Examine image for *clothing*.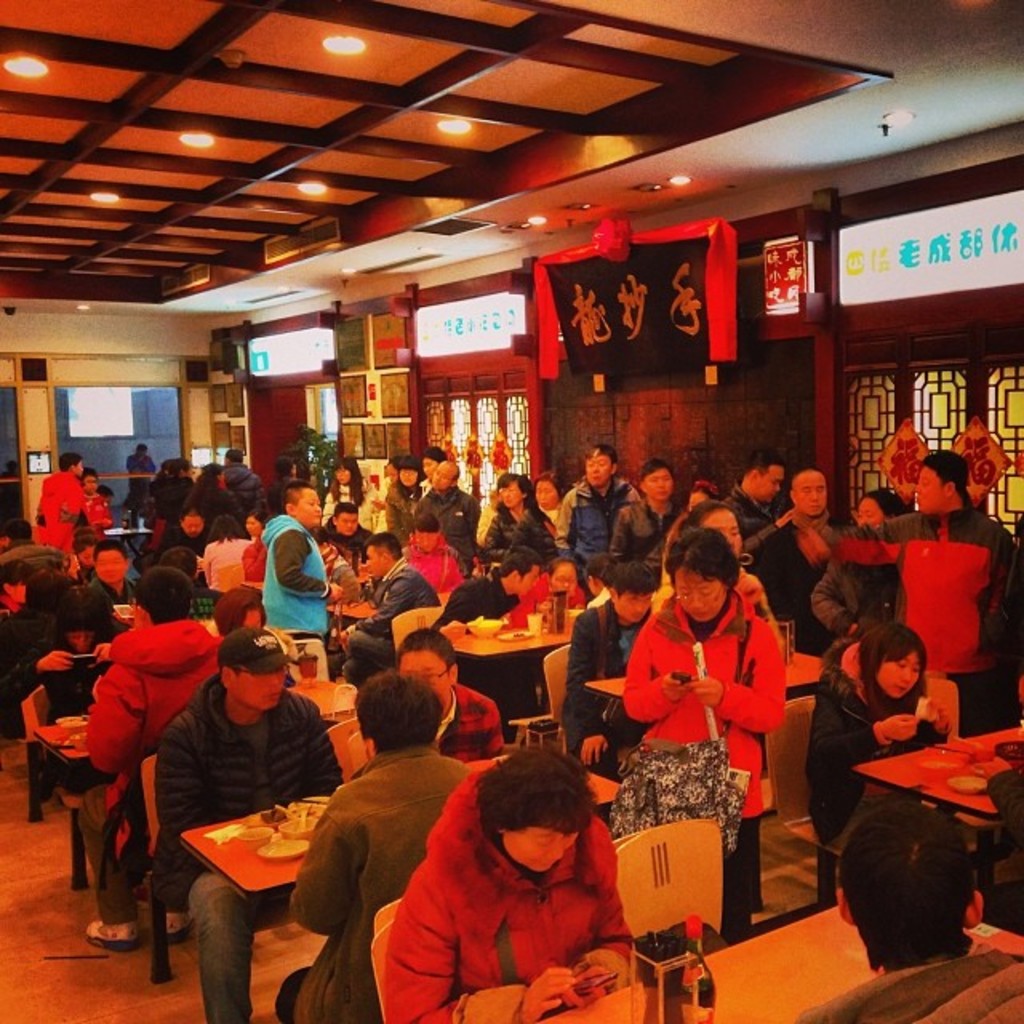
Examination result: 360 475 389 530.
